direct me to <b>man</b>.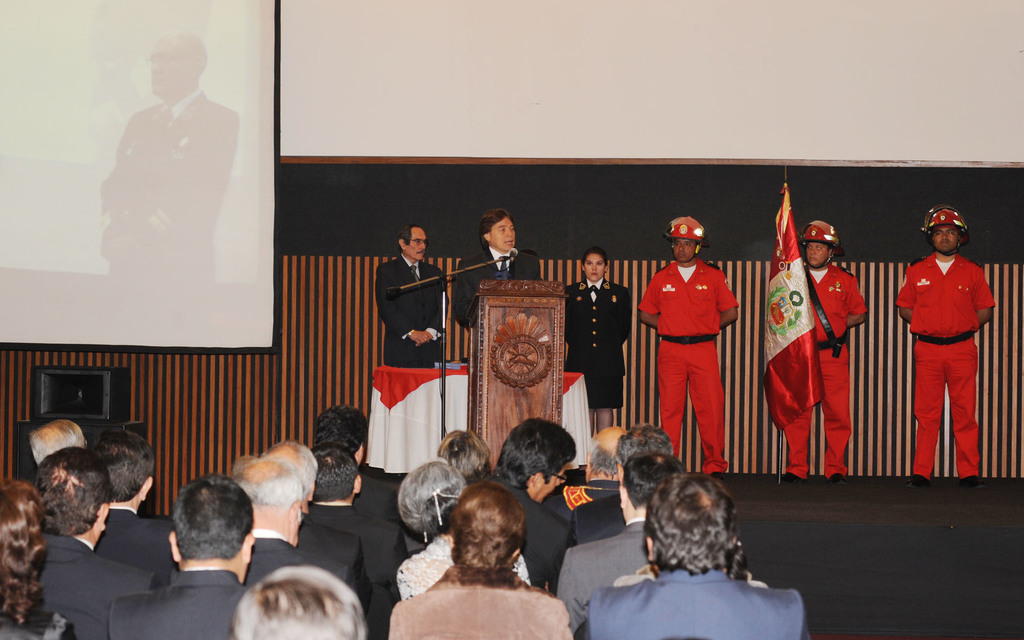
Direction: [x1=455, y1=210, x2=544, y2=329].
